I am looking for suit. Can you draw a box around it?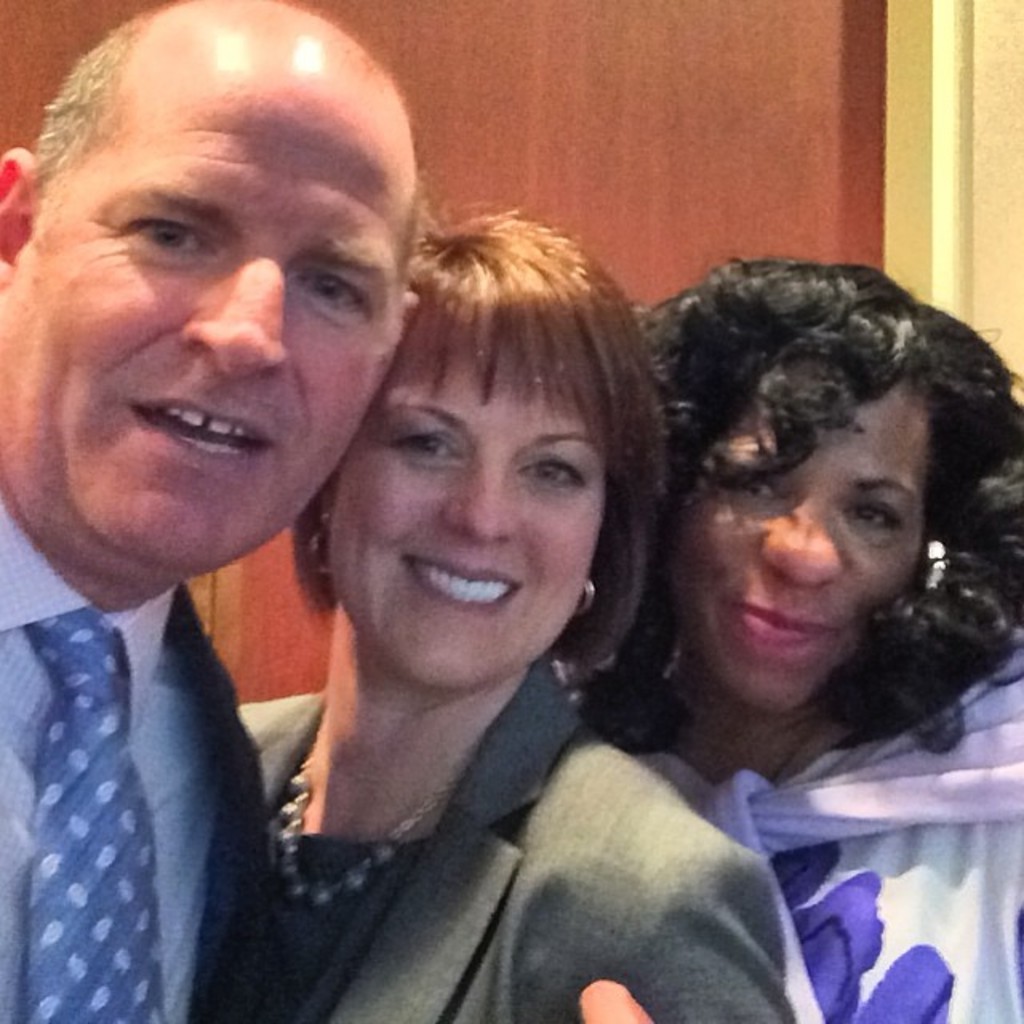
Sure, the bounding box is <bbox>0, 499, 290, 1022</bbox>.
